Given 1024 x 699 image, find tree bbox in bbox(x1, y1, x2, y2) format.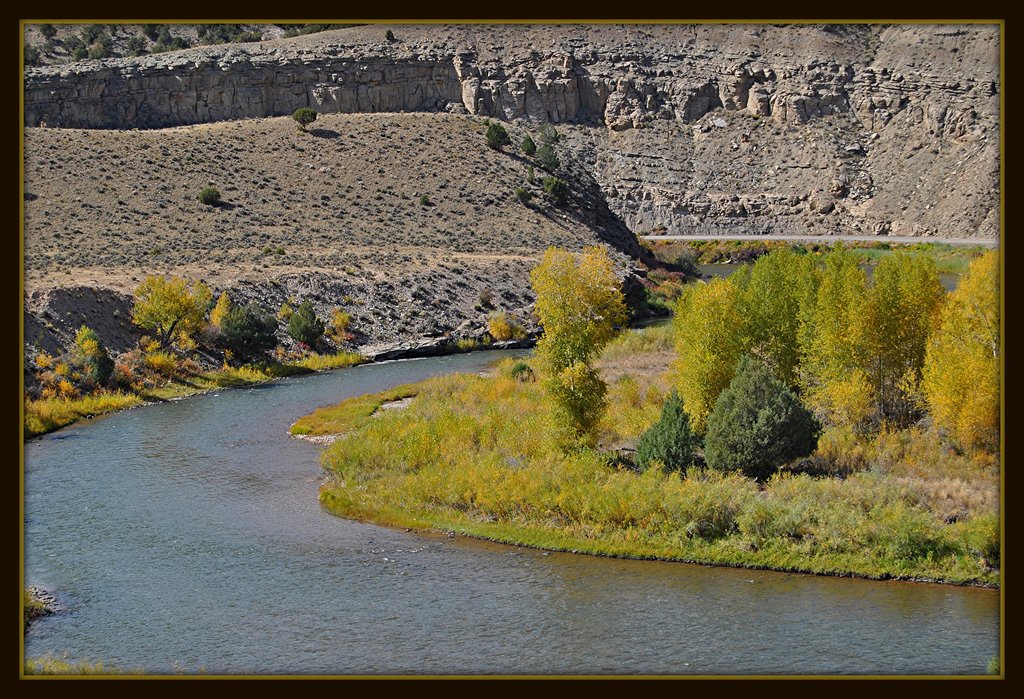
bbox(292, 106, 318, 137).
